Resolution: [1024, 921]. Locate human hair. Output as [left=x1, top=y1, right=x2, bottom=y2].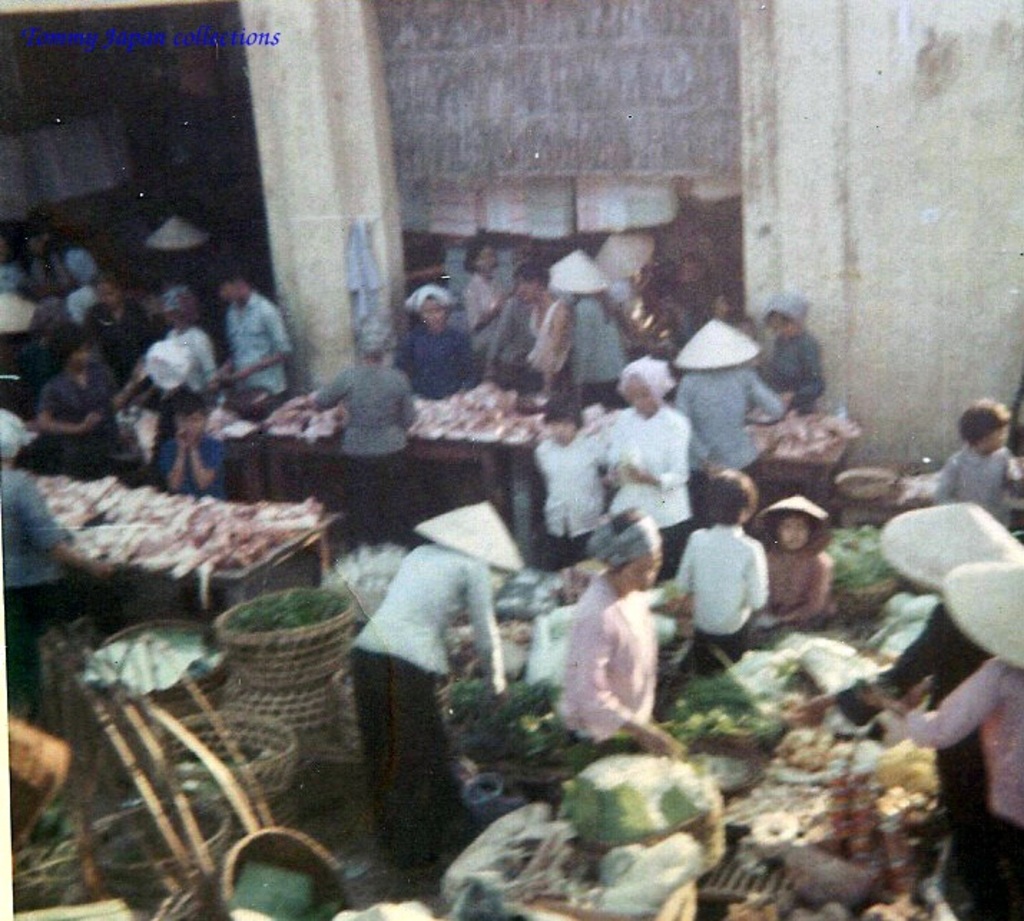
[left=699, top=468, right=755, bottom=524].
